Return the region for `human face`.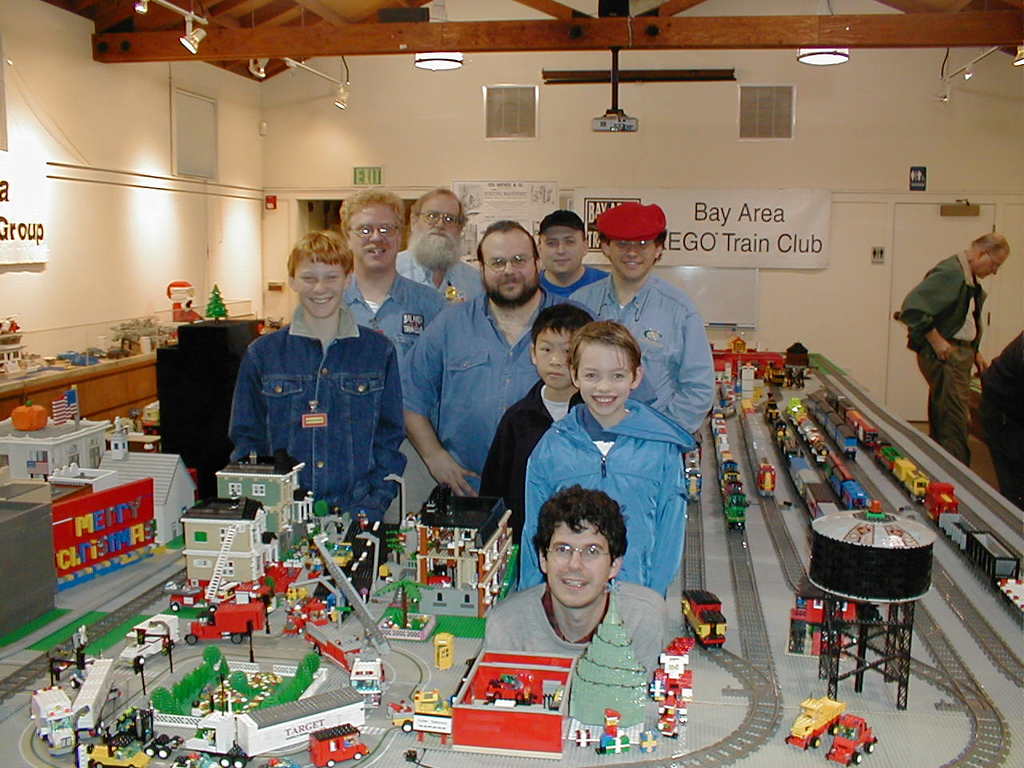
pyautogui.locateOnScreen(549, 522, 613, 602).
